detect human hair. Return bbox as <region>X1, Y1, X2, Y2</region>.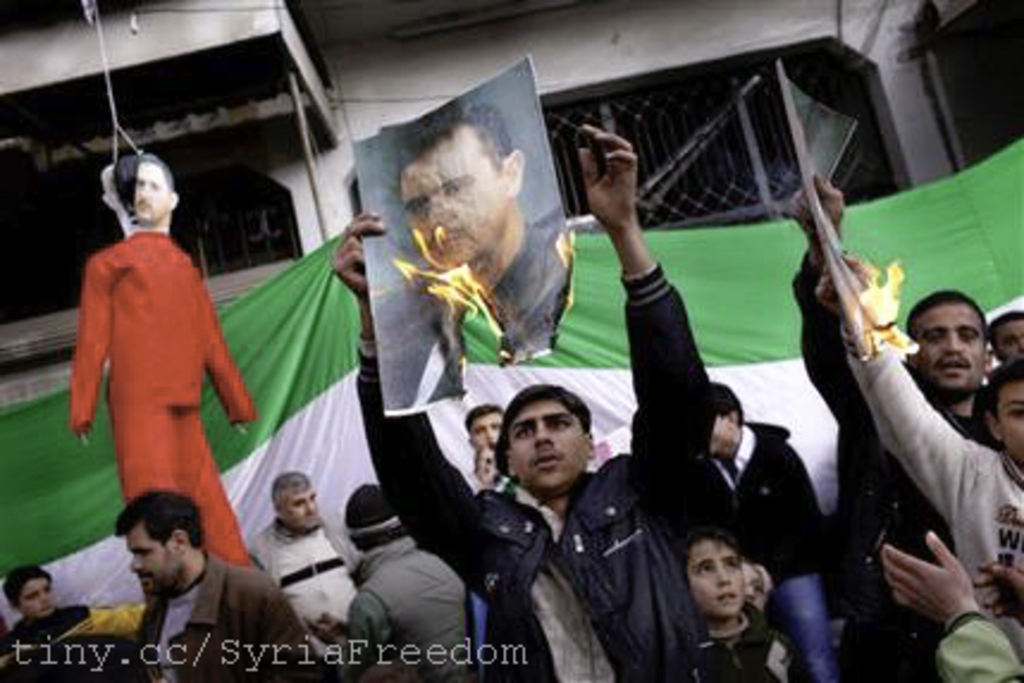
<region>489, 377, 602, 492</region>.
